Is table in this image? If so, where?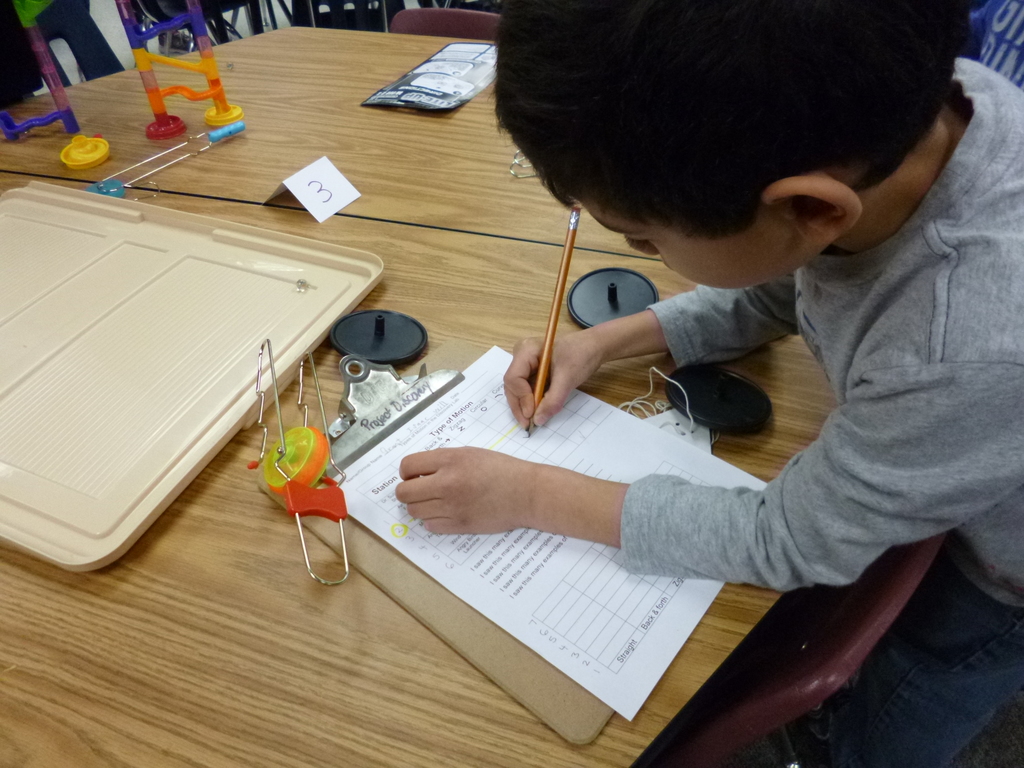
Yes, at 0:22:836:767.
